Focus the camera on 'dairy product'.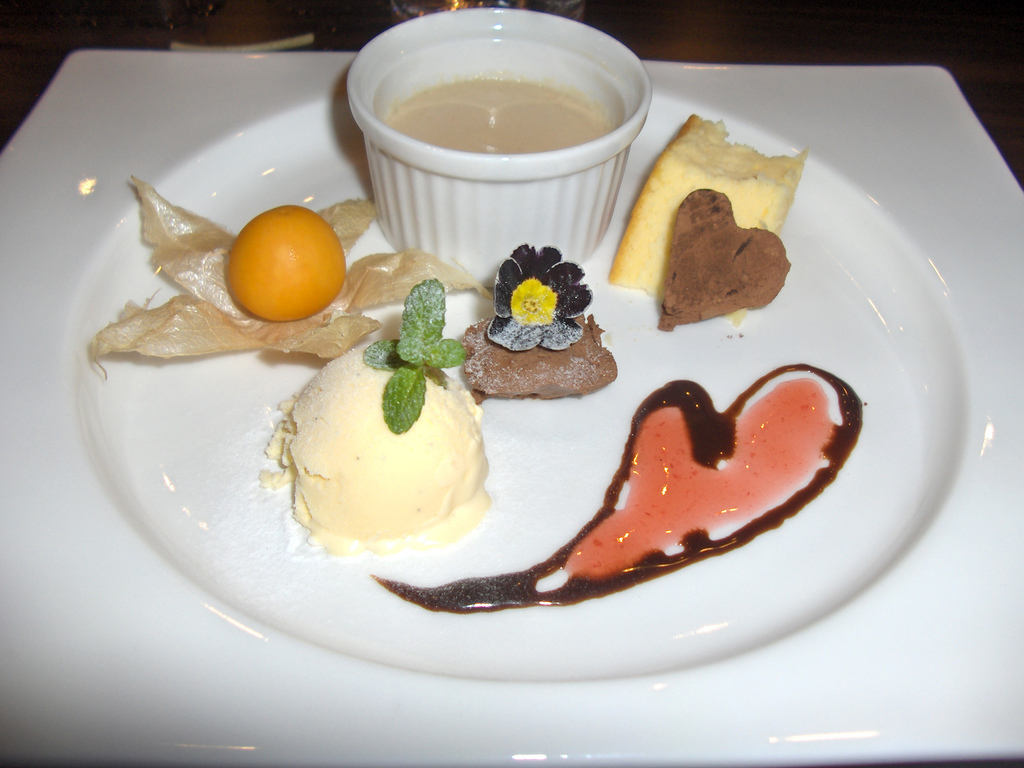
Focus region: 372:65:621:147.
